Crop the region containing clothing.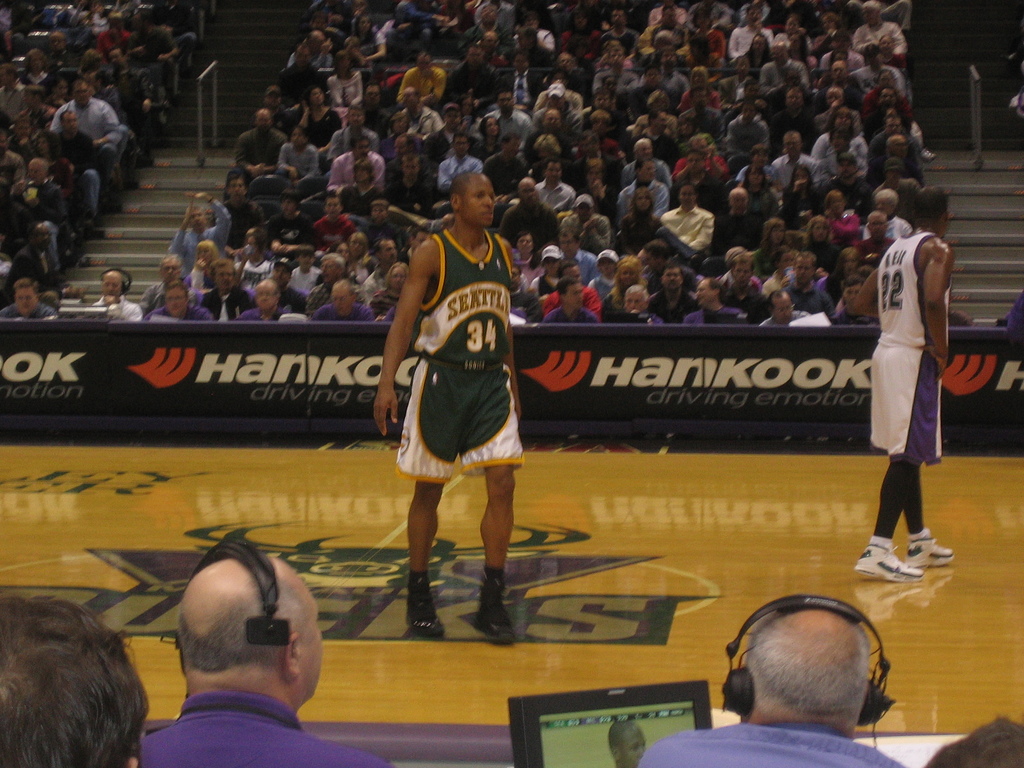
Crop region: rect(436, 154, 485, 191).
